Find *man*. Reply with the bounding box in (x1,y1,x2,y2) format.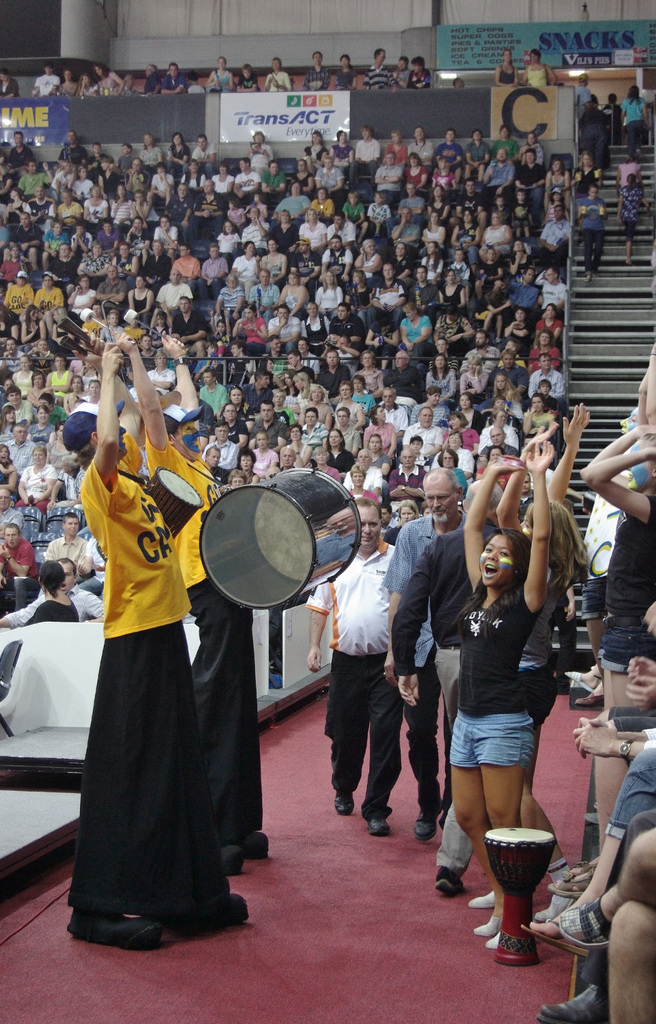
(496,351,524,394).
